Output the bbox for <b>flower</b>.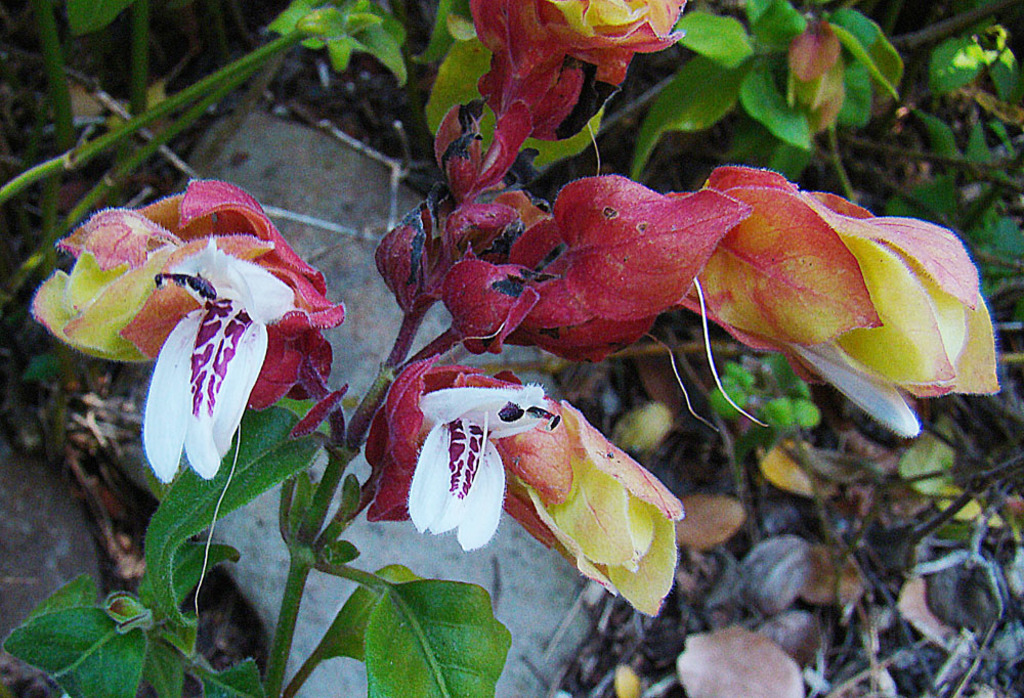
locate(459, 0, 702, 163).
